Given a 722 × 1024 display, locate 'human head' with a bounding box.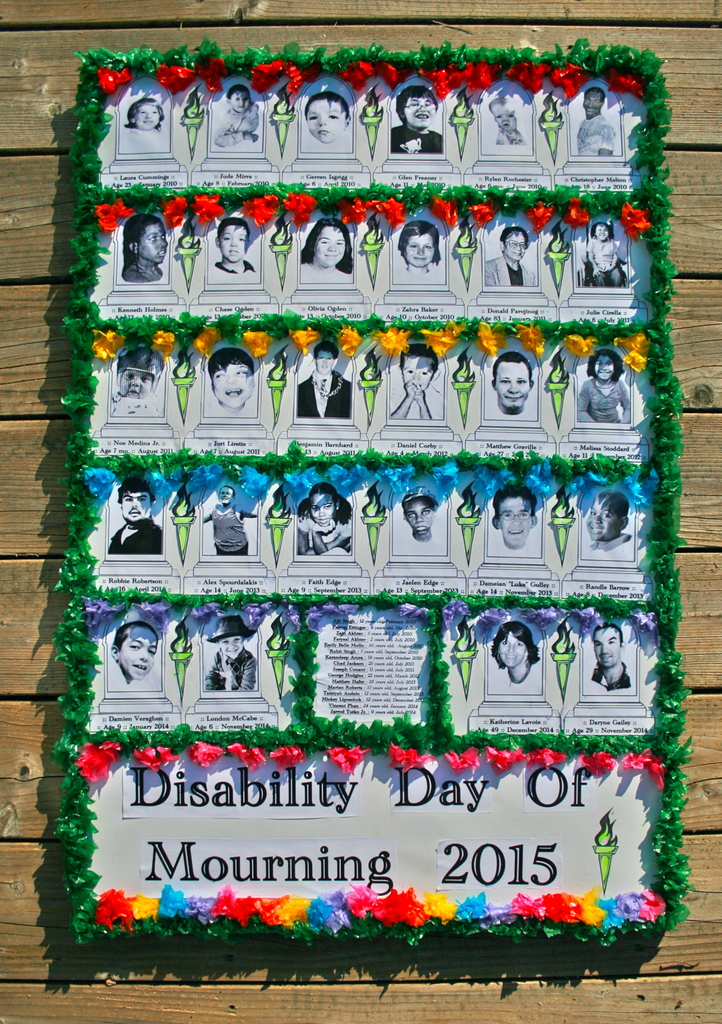
Located: (x1=586, y1=490, x2=629, y2=543).
